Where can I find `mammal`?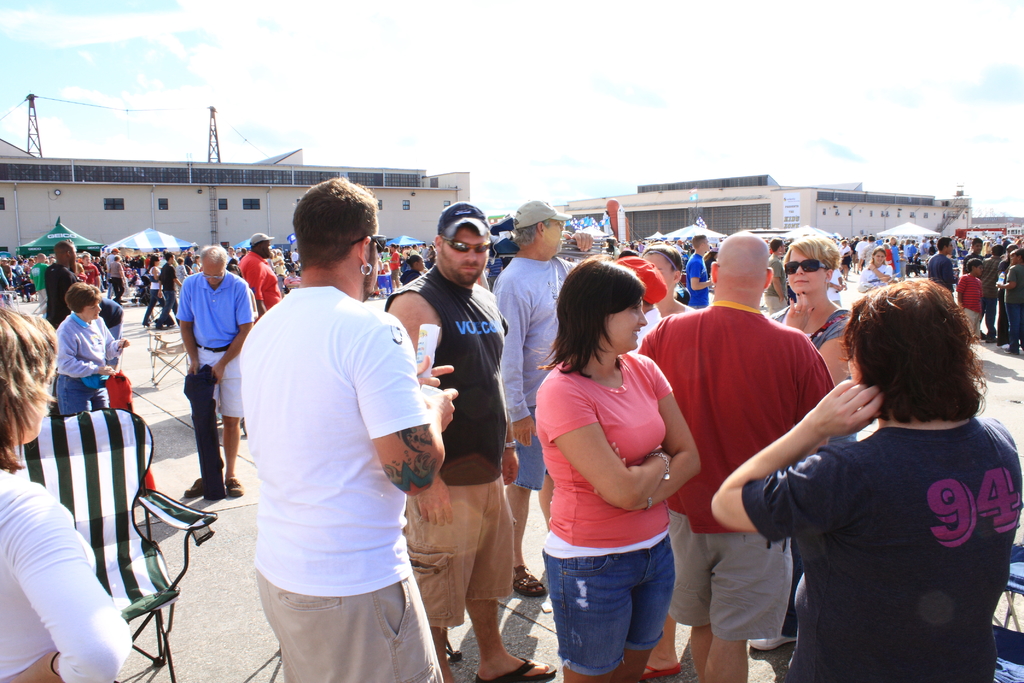
You can find it at {"left": 239, "top": 230, "right": 278, "bottom": 313}.
